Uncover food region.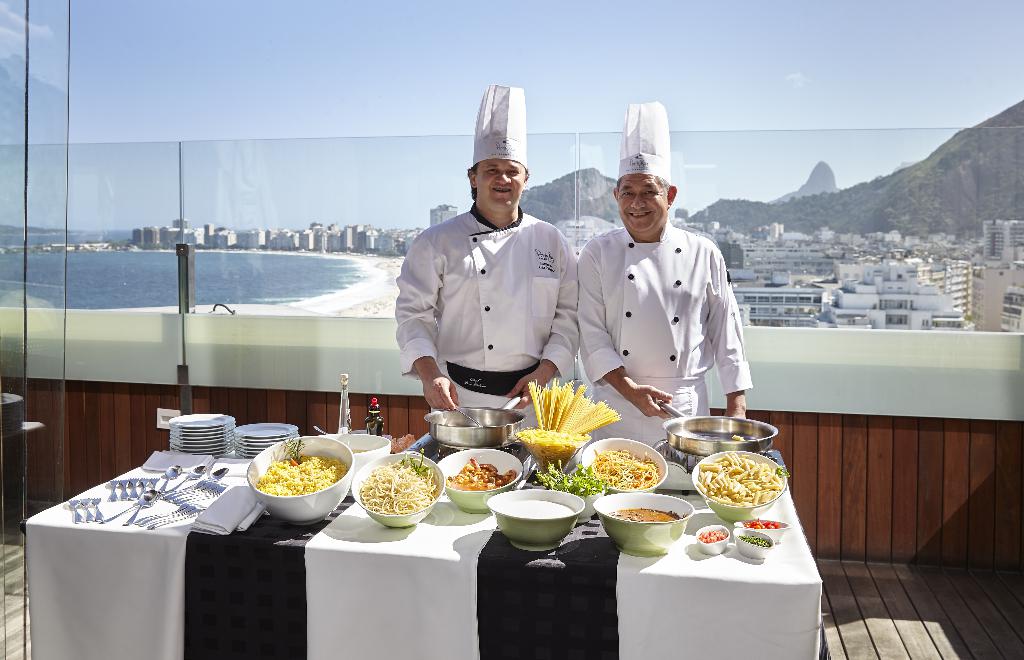
Uncovered: Rect(248, 439, 344, 497).
